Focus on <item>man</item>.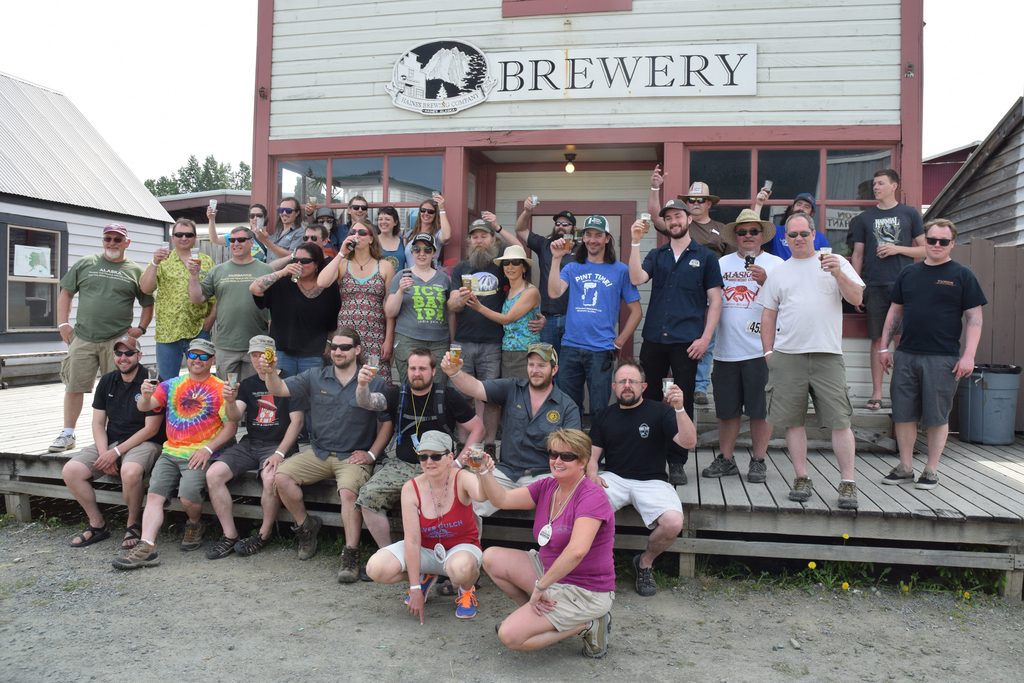
Focused at <box>701,206,790,481</box>.
